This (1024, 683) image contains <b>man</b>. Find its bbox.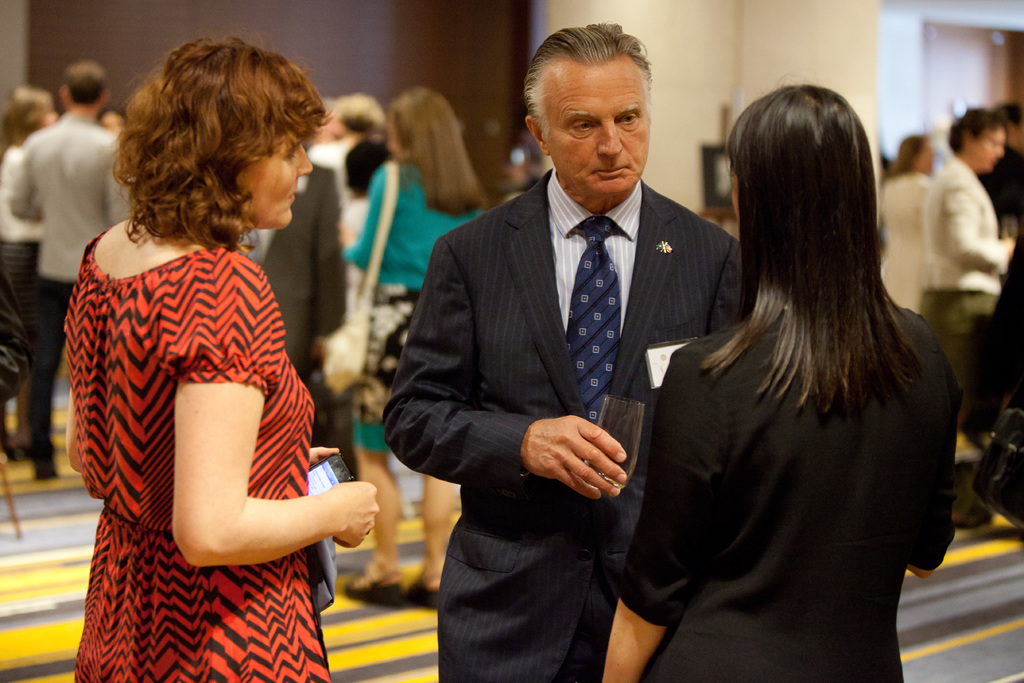
[395, 28, 755, 648].
